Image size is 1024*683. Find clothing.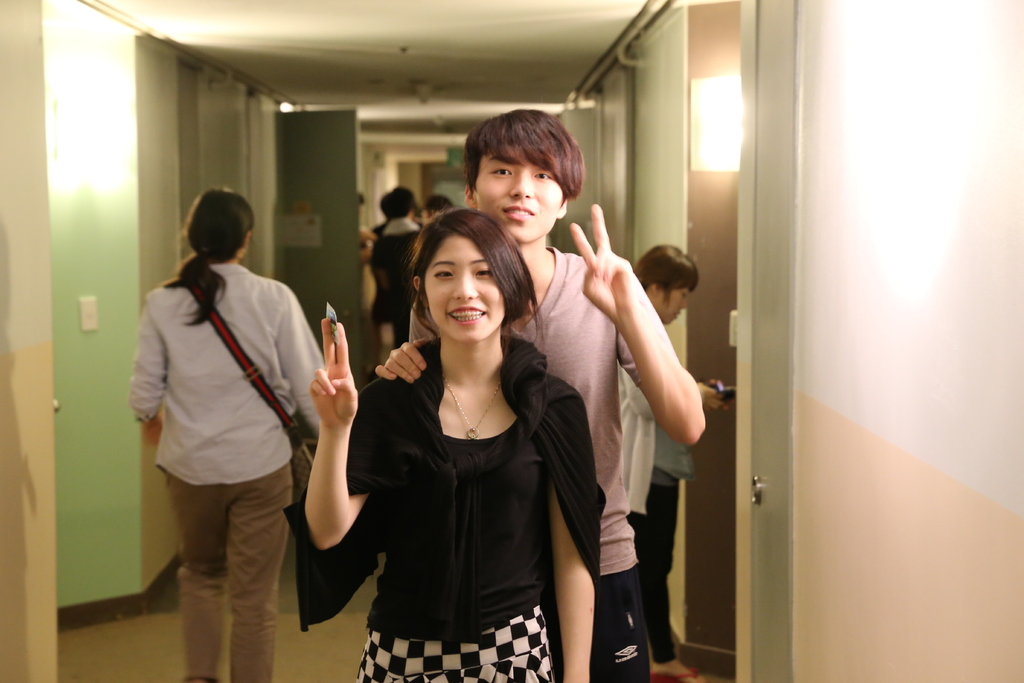
[left=614, top=363, right=692, bottom=519].
